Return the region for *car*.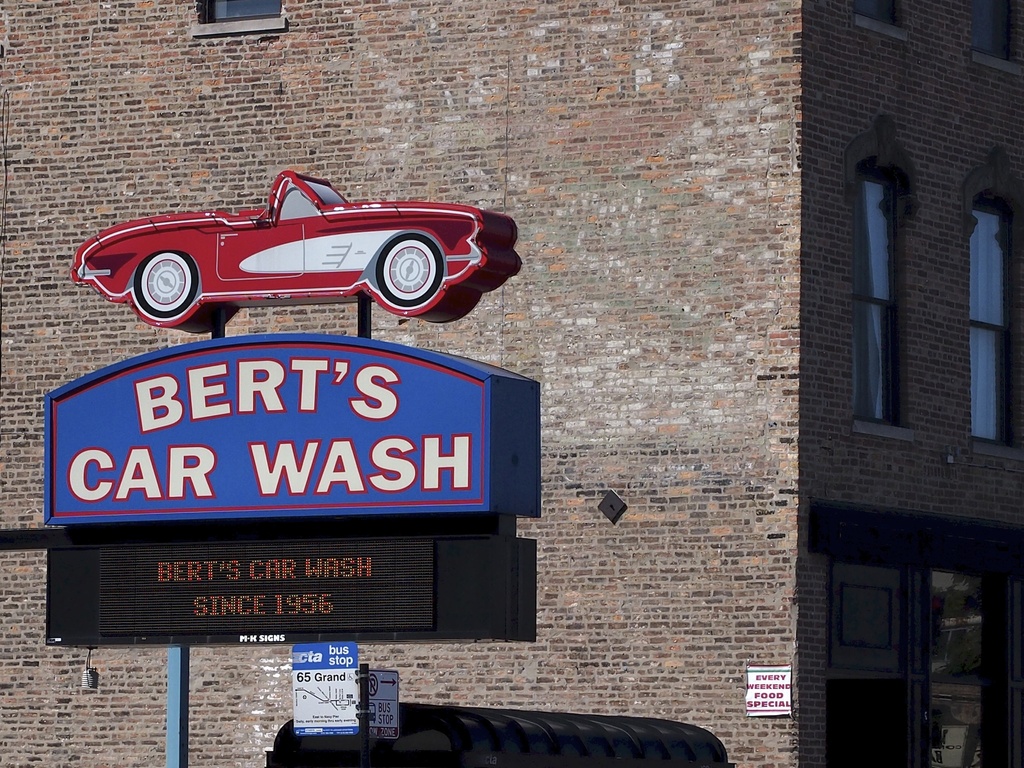
BBox(81, 162, 521, 330).
